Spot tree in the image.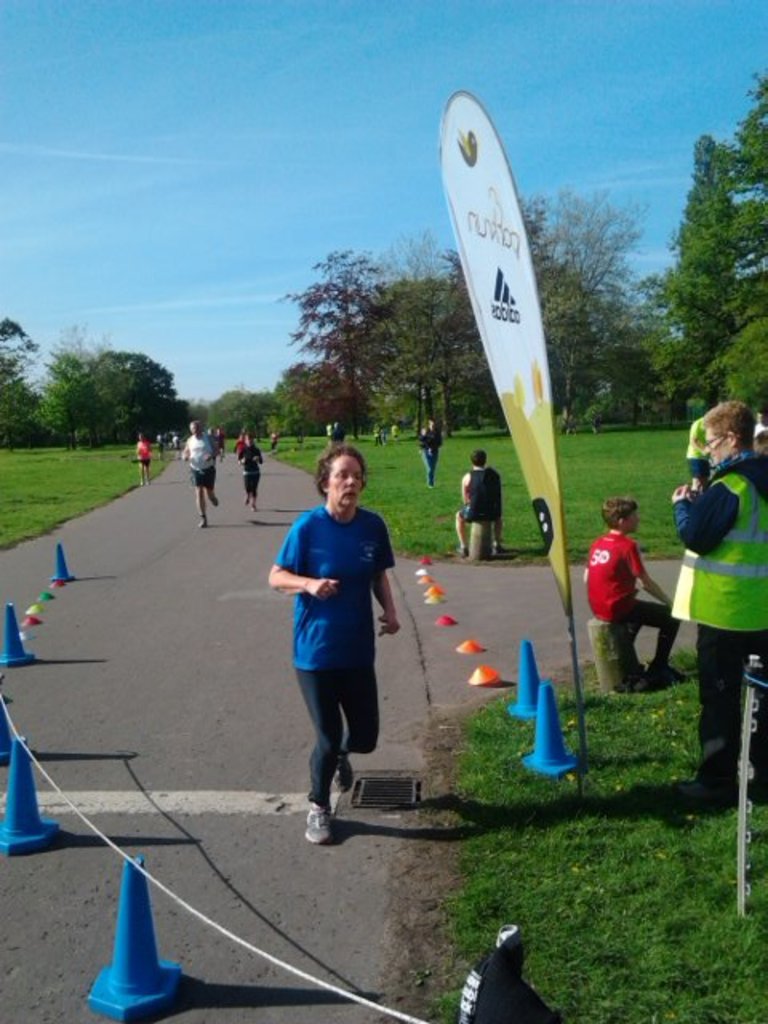
tree found at (726, 62, 766, 416).
